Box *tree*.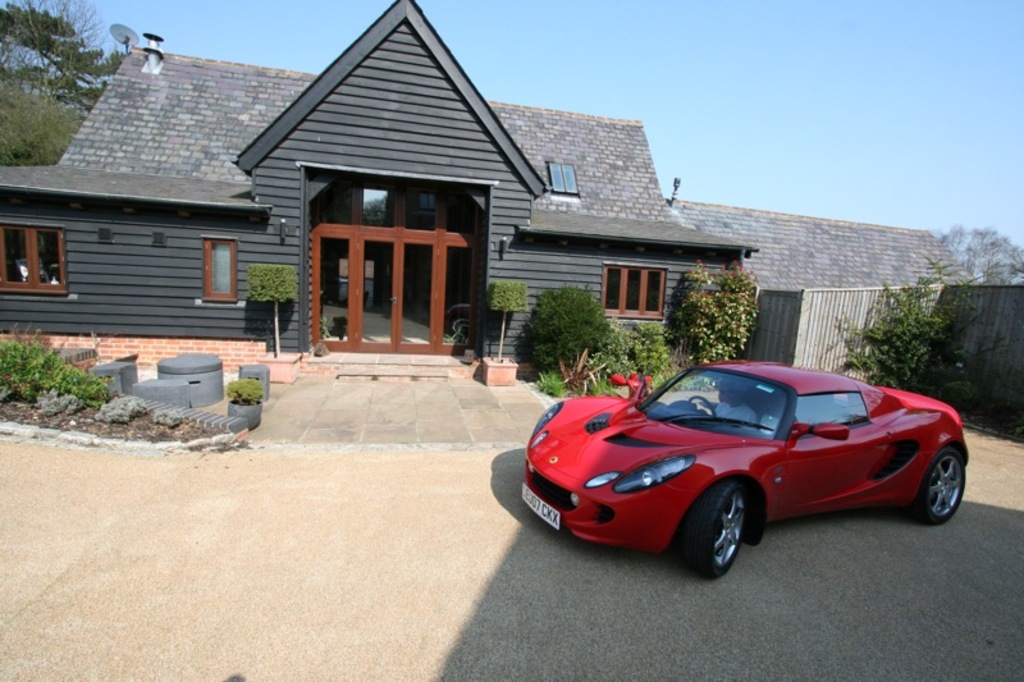
detection(824, 256, 995, 407).
